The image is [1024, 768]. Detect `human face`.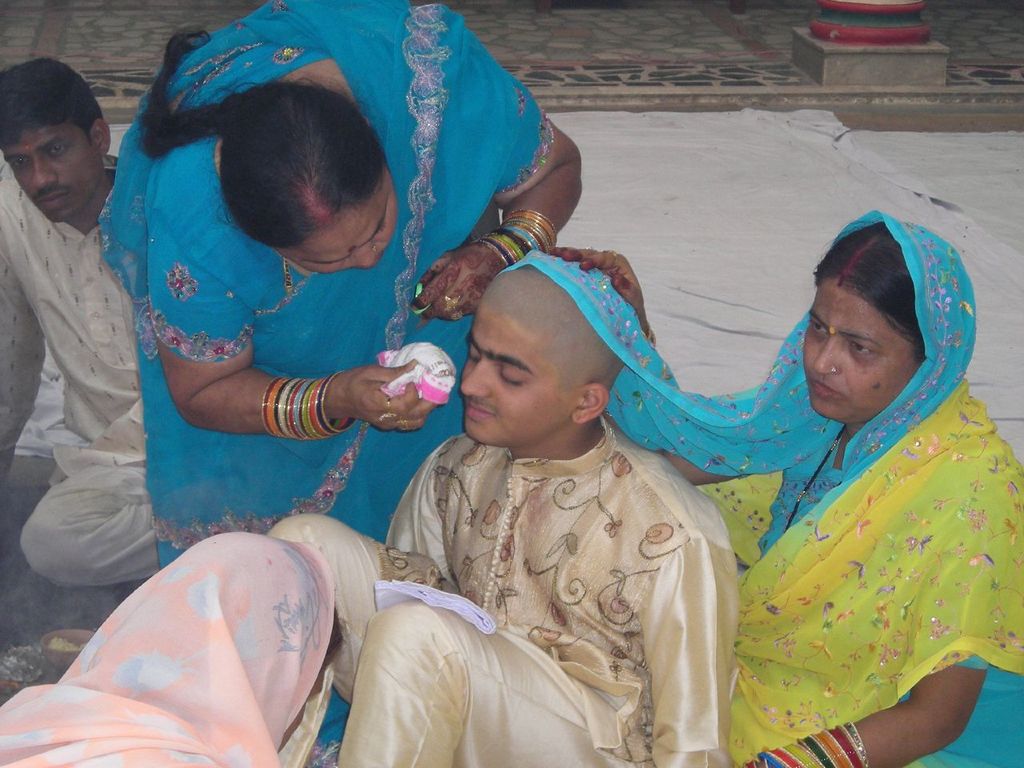
Detection: <bbox>460, 308, 571, 442</bbox>.
